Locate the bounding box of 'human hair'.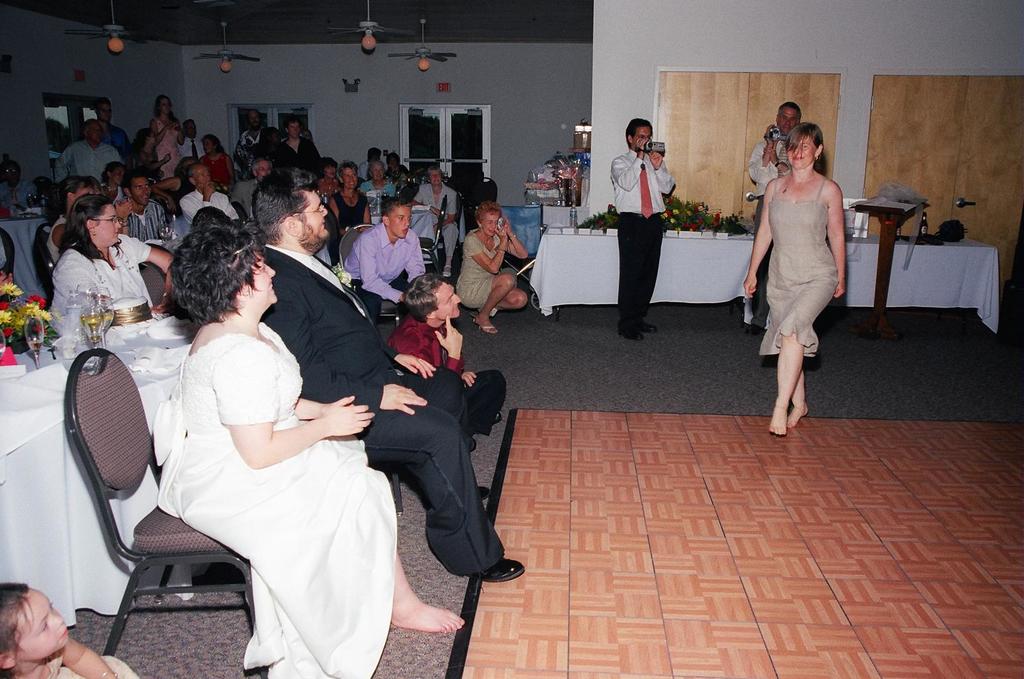
Bounding box: bbox=(189, 164, 206, 184).
